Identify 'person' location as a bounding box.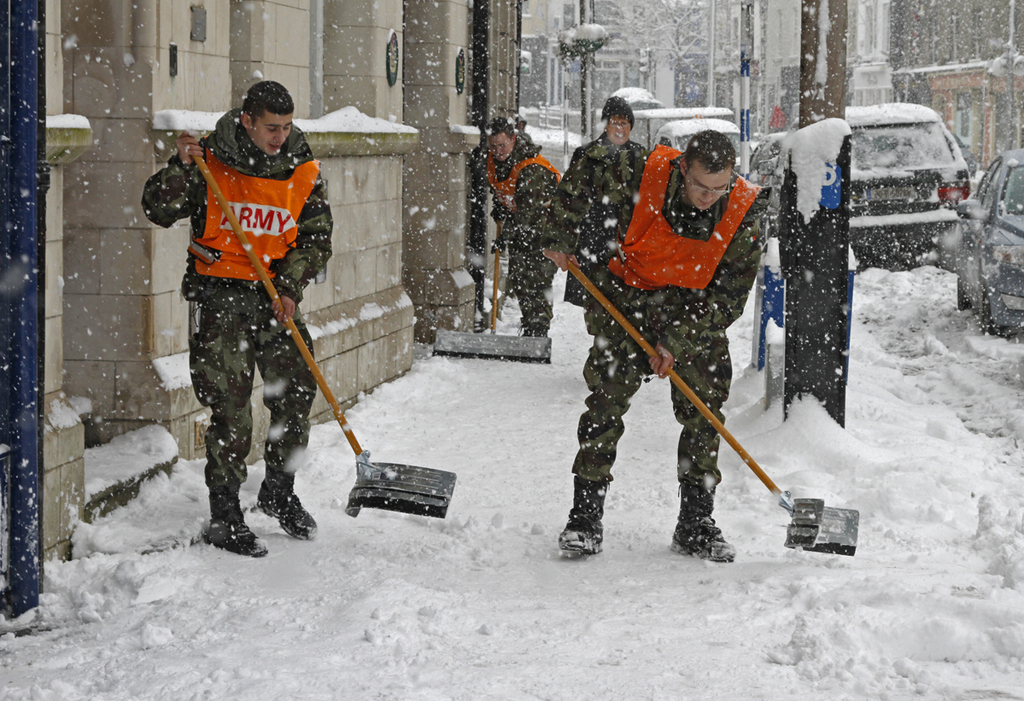
x1=541, y1=126, x2=769, y2=562.
